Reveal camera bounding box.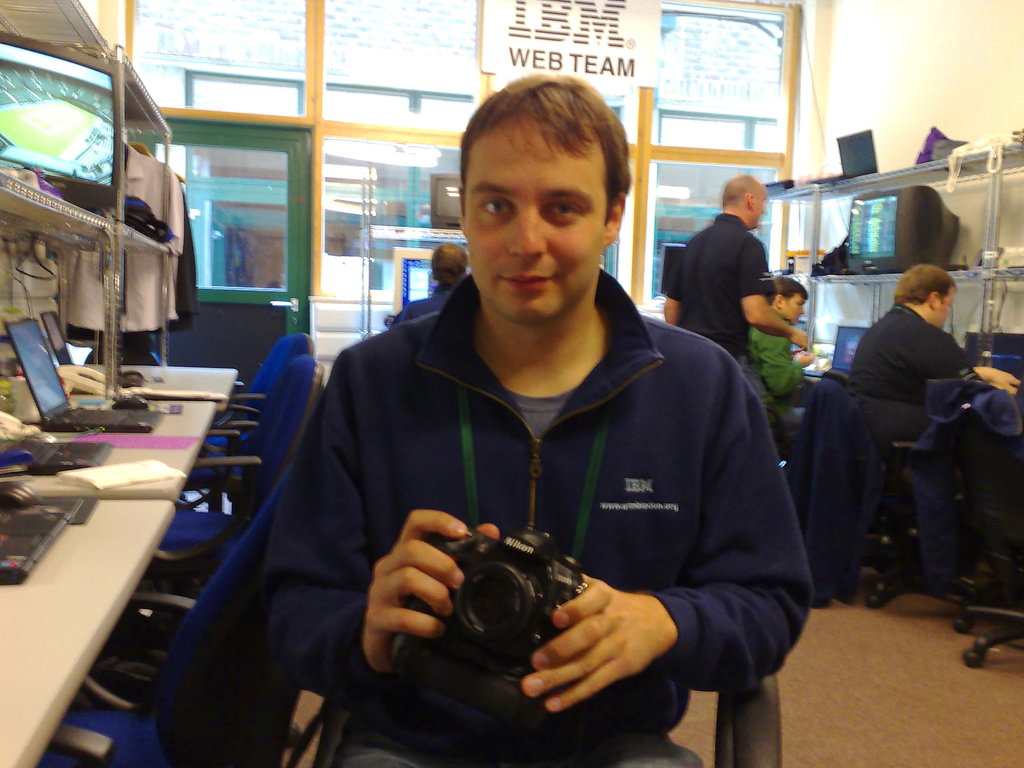
Revealed: rect(413, 528, 605, 692).
